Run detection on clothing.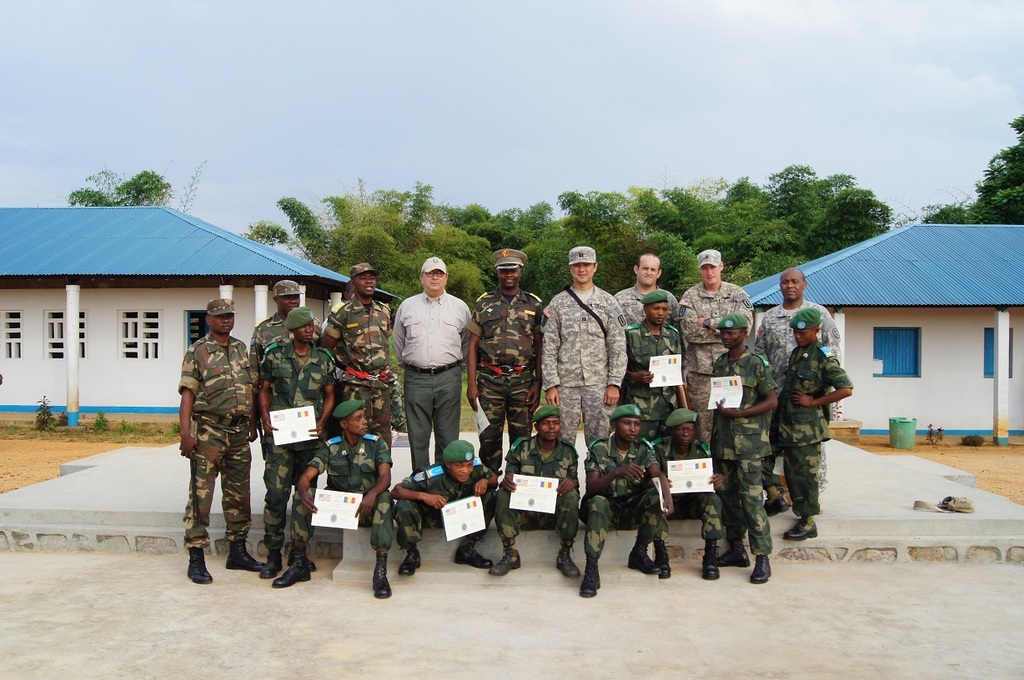
Result: (x1=267, y1=332, x2=341, y2=546).
